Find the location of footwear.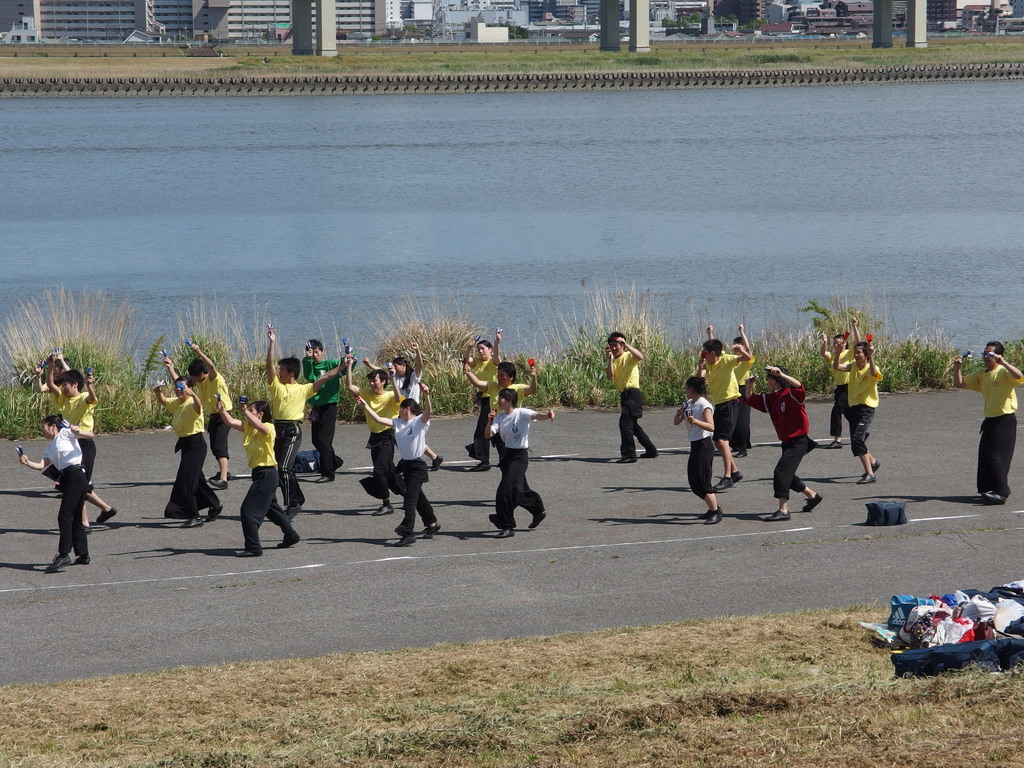
Location: 206 500 222 522.
